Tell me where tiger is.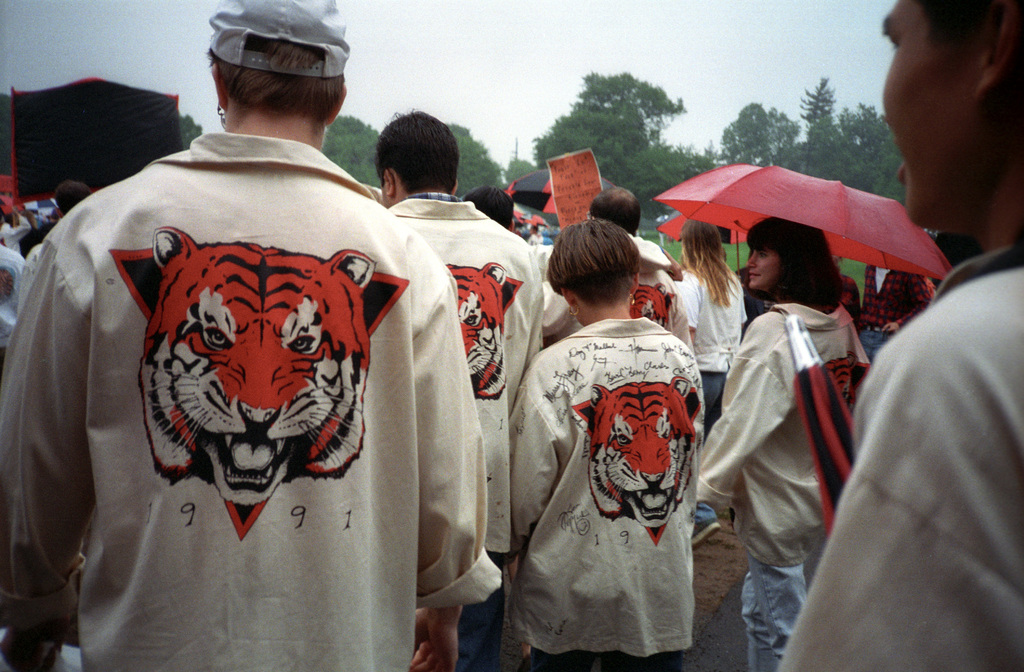
tiger is at box=[570, 377, 703, 539].
